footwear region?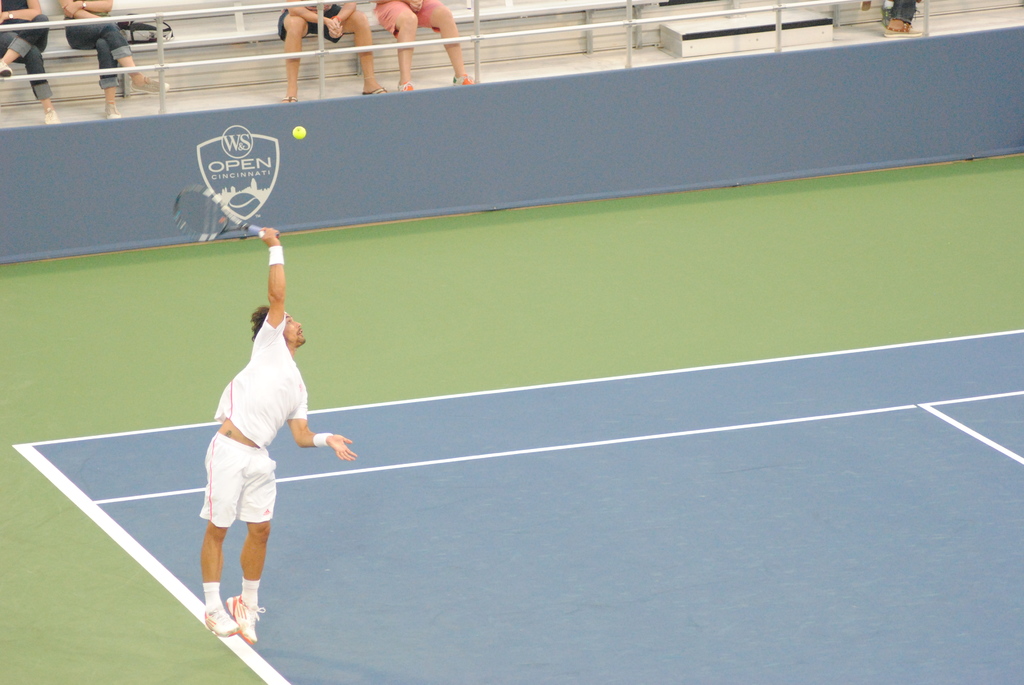
x1=184, y1=594, x2=257, y2=663
